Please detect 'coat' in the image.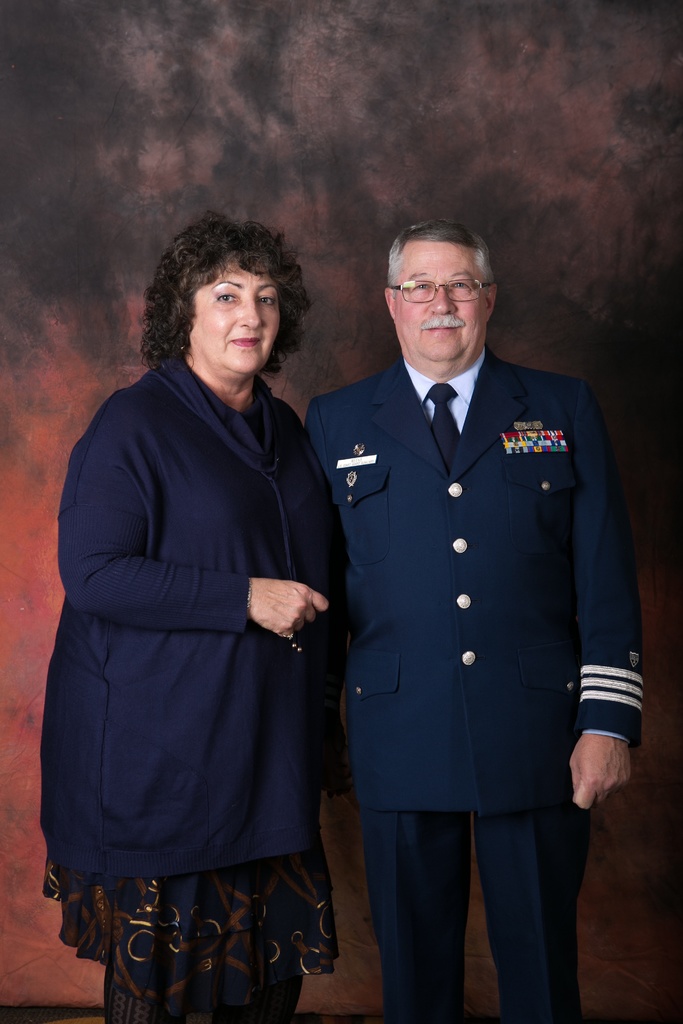
bbox(28, 363, 367, 893).
